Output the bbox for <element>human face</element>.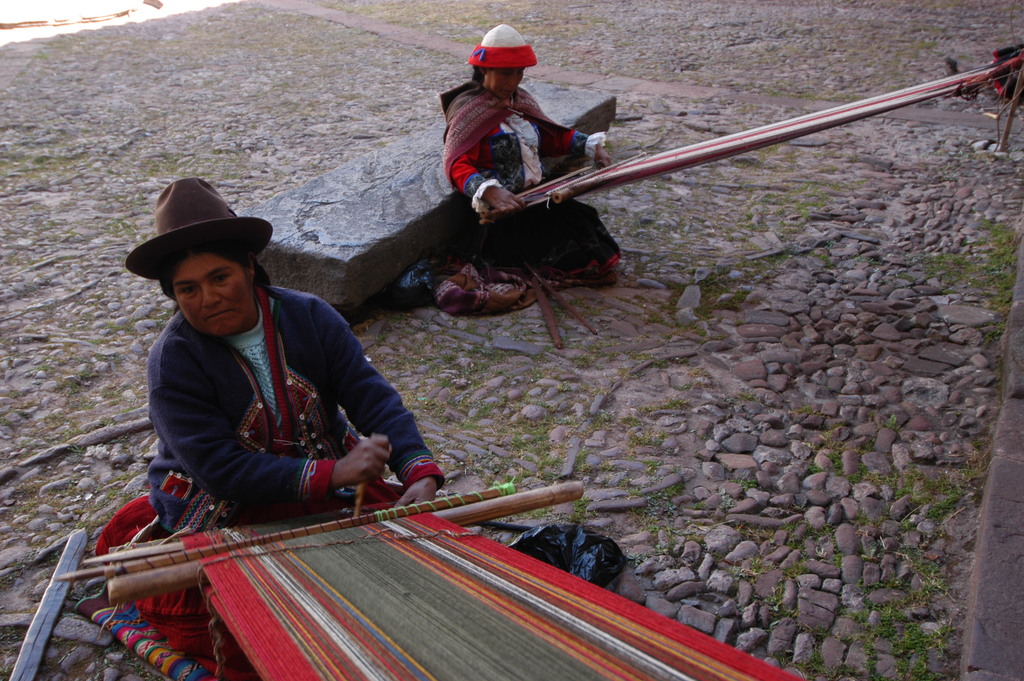
pyautogui.locateOnScreen(165, 250, 255, 330).
